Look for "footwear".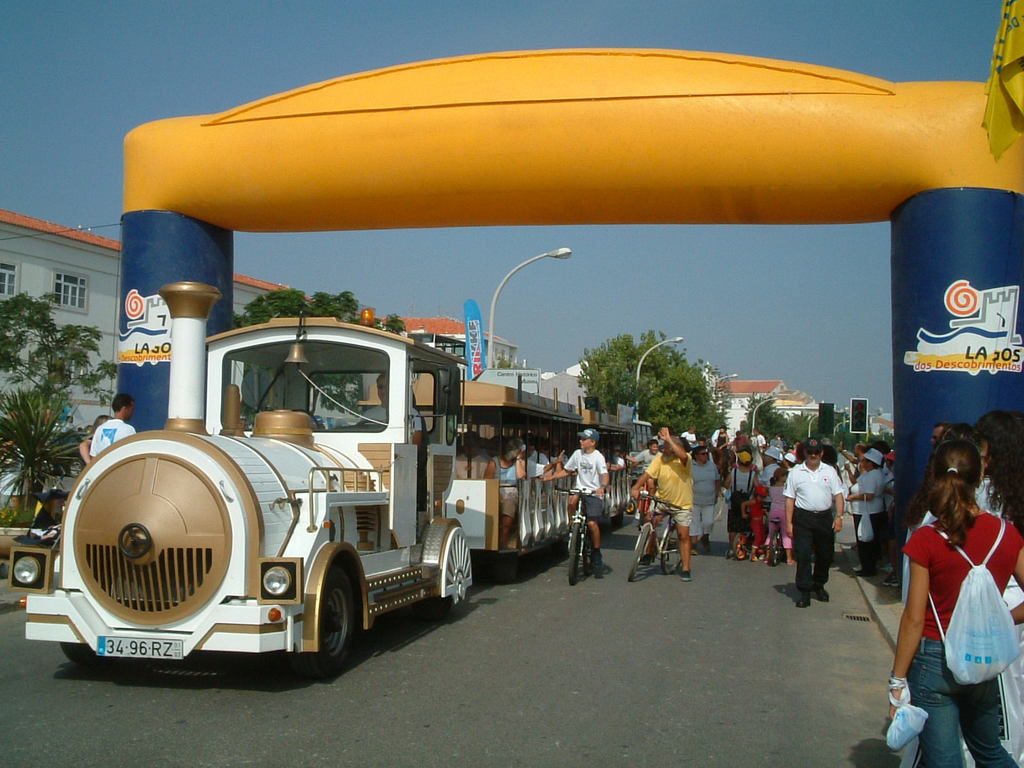
Found: x1=814, y1=582, x2=833, y2=604.
